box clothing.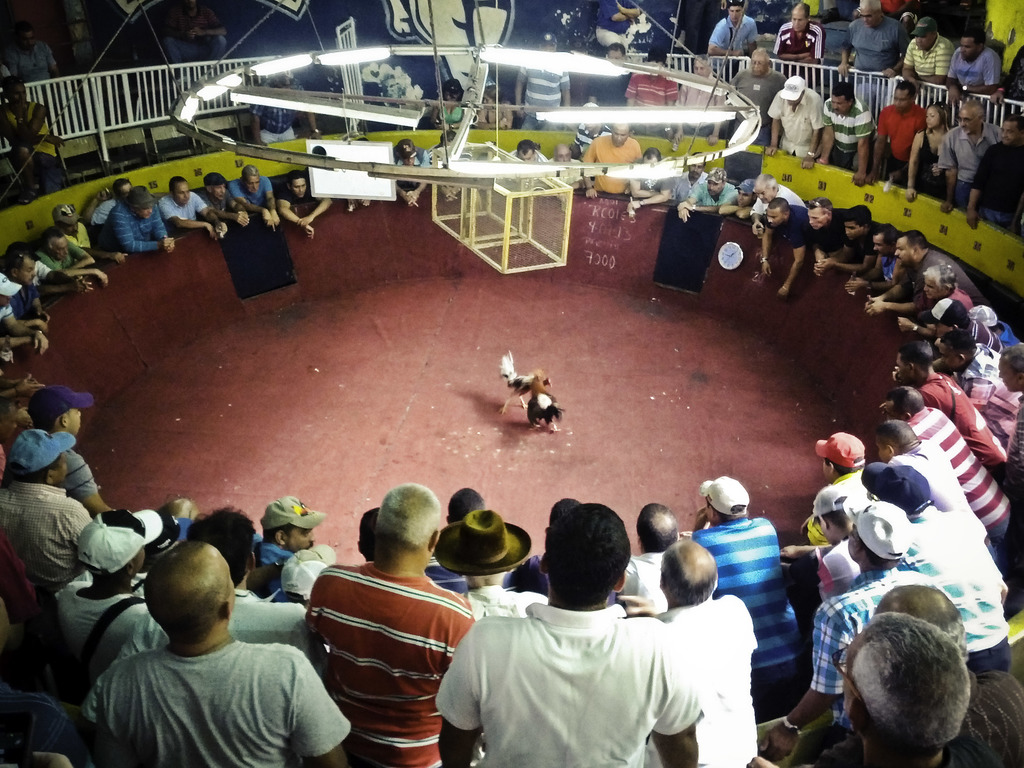
l=170, t=191, r=207, b=232.
